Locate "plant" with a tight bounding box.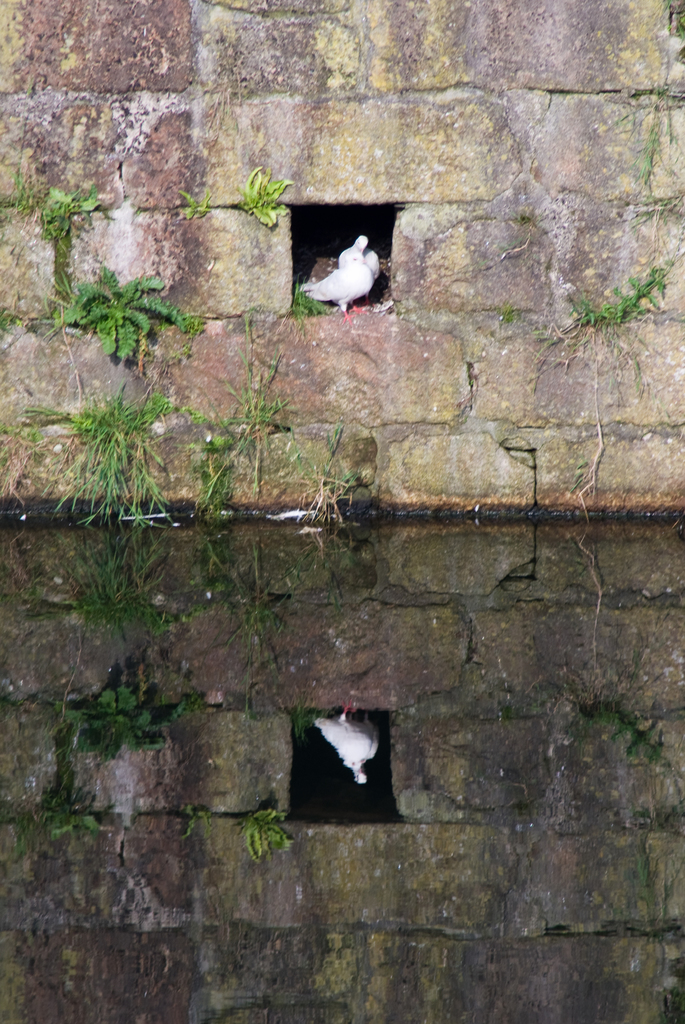
[192, 312, 206, 335].
